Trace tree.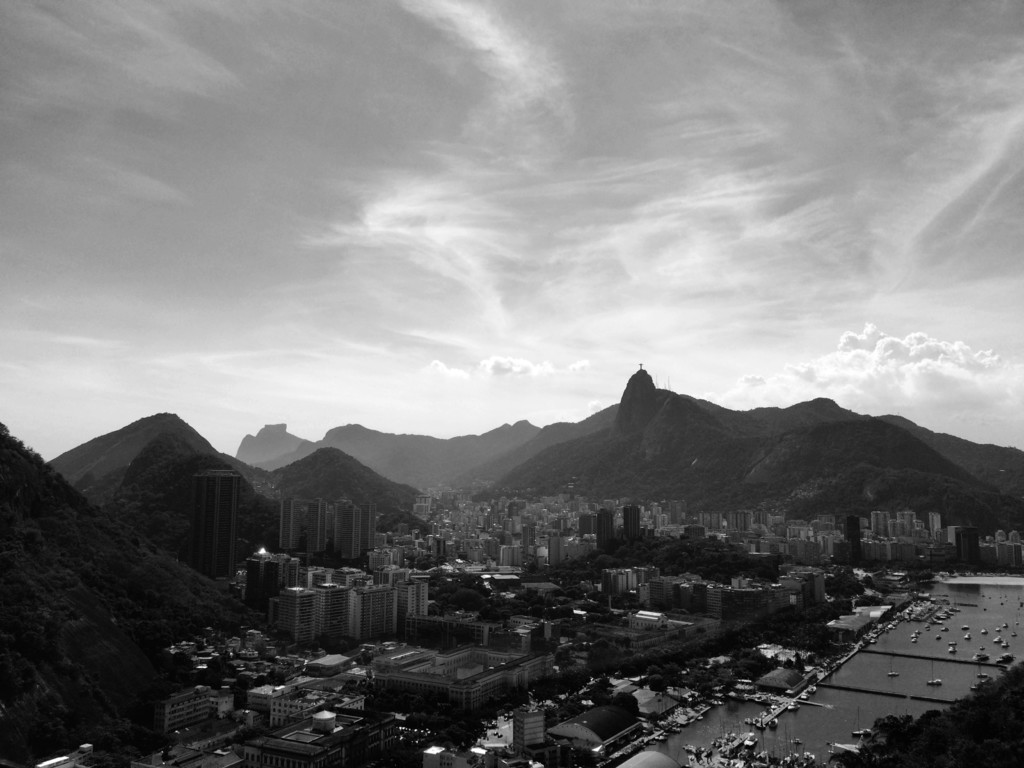
Traced to rect(262, 666, 285, 685).
